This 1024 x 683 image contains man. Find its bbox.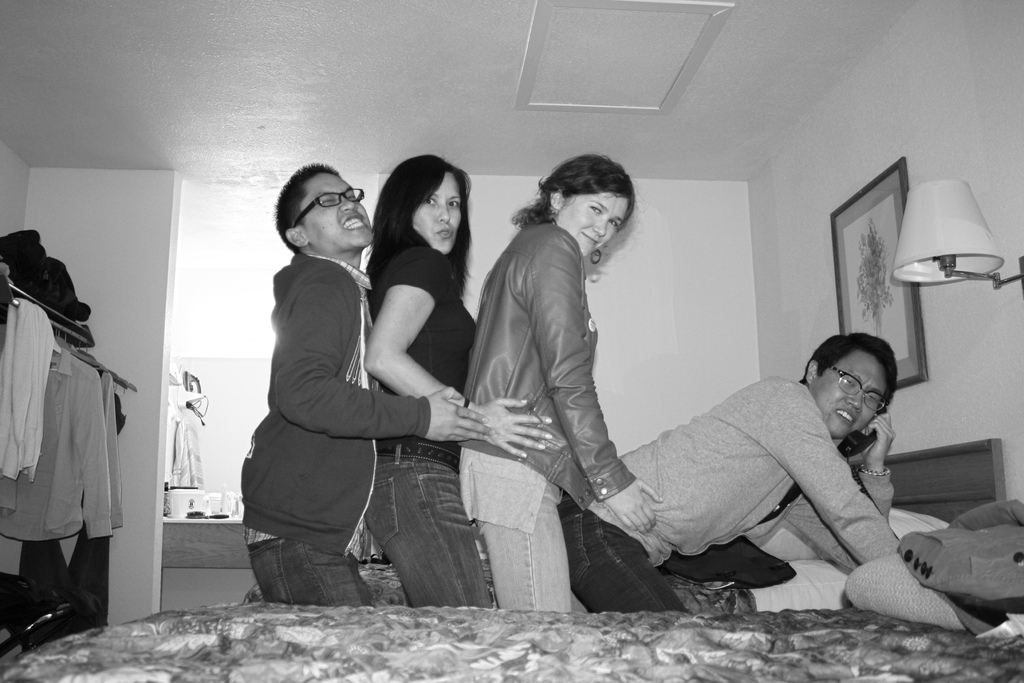
{"left": 236, "top": 157, "right": 483, "bottom": 615}.
